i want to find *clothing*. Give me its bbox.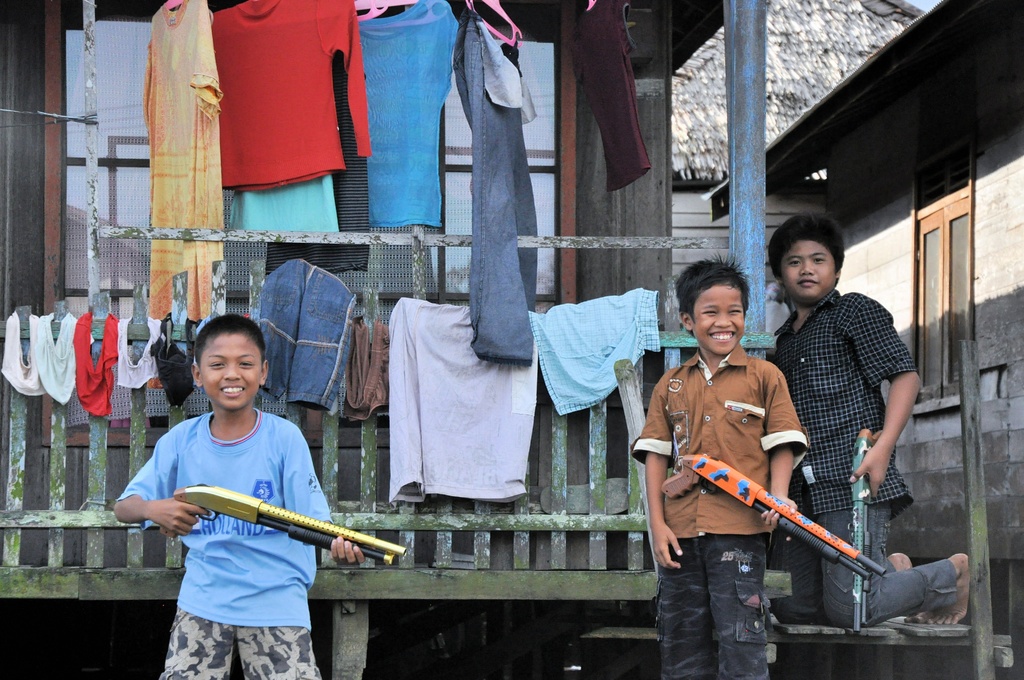
l=260, t=261, r=356, b=408.
